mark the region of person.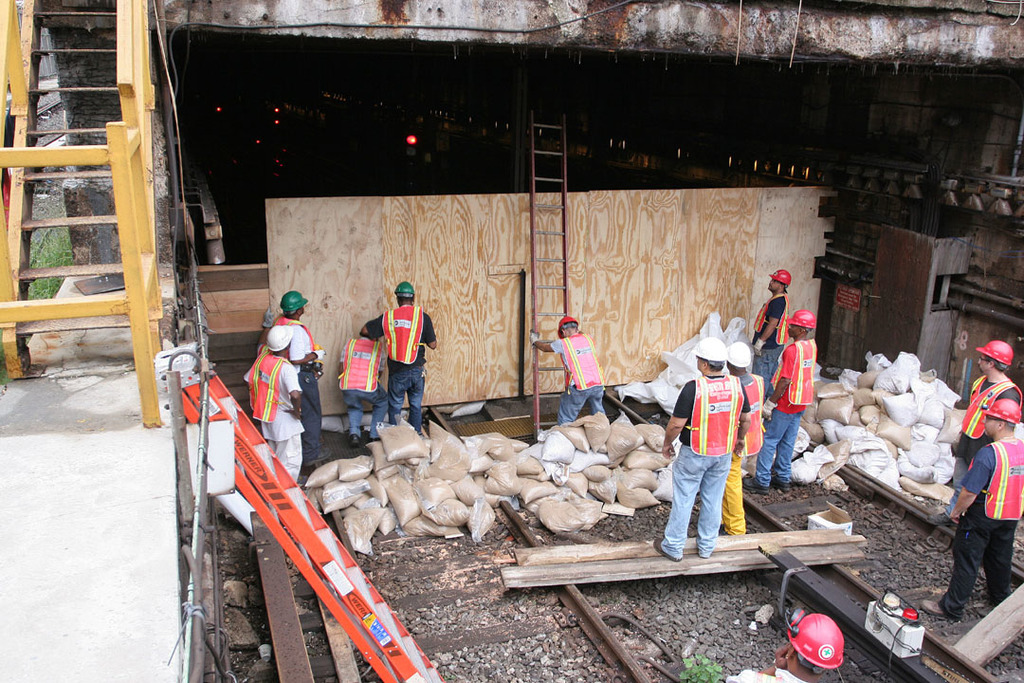
Region: left=650, top=325, right=742, bottom=562.
